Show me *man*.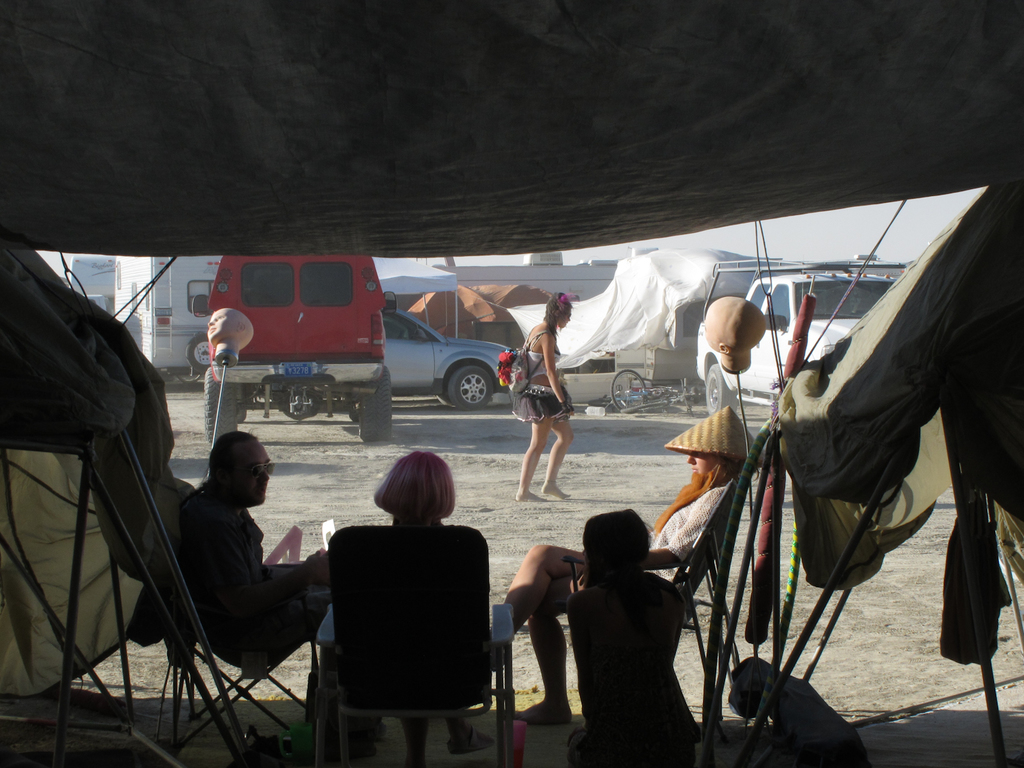
*man* is here: <region>152, 431, 318, 696</region>.
